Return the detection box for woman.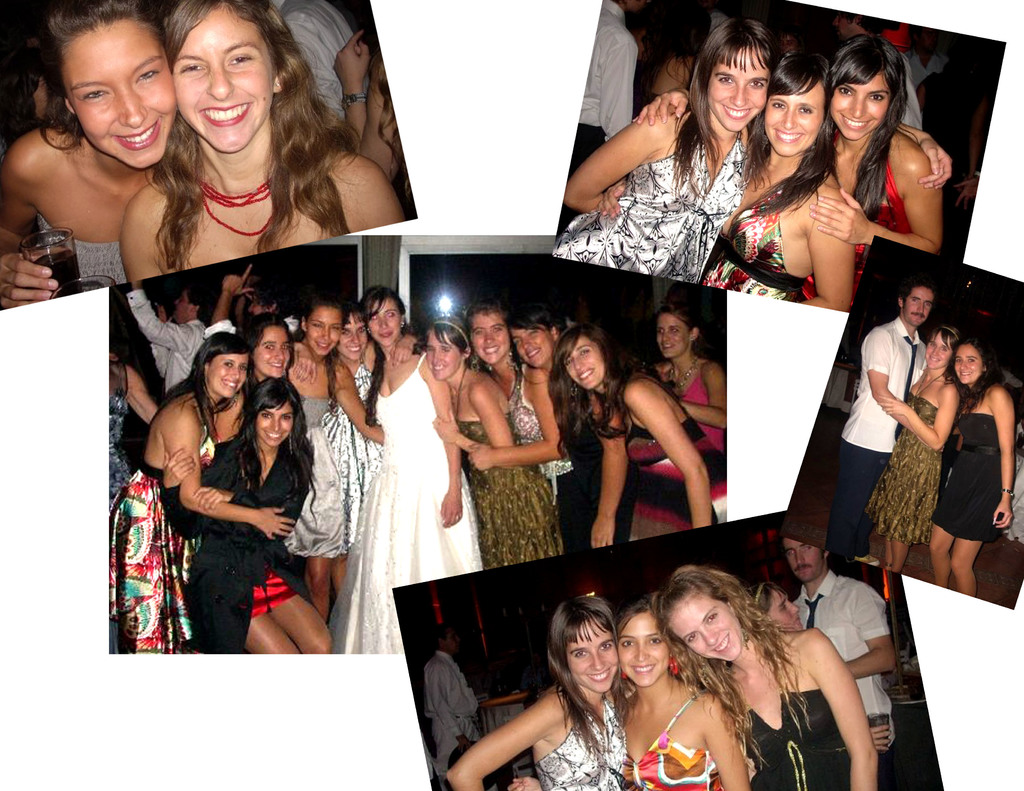
(106,348,159,519).
